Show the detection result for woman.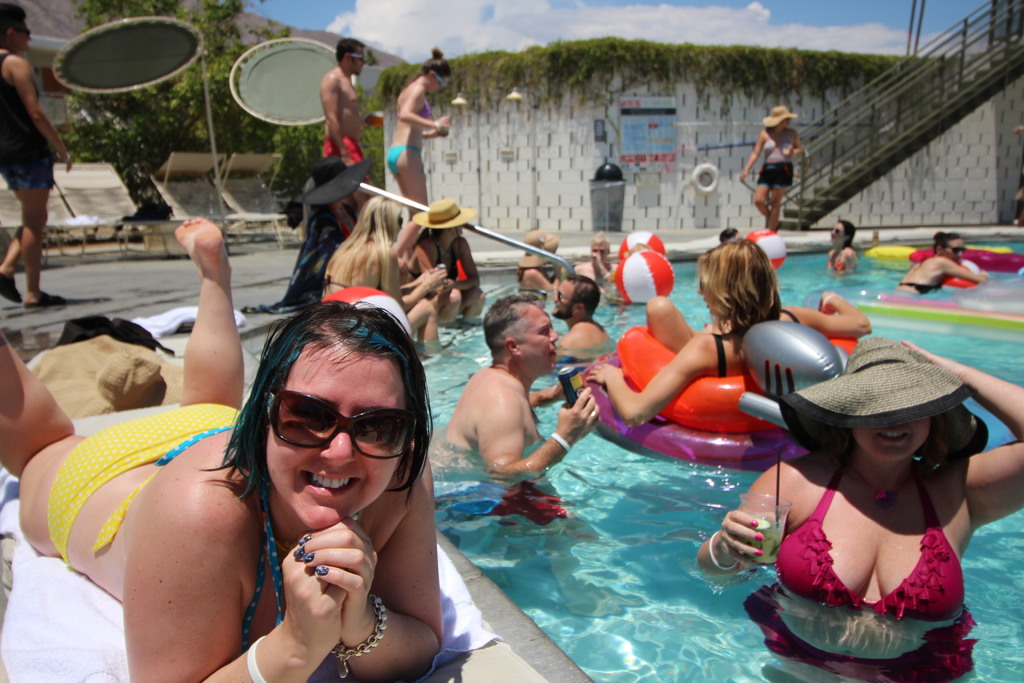
Rect(318, 199, 449, 360).
